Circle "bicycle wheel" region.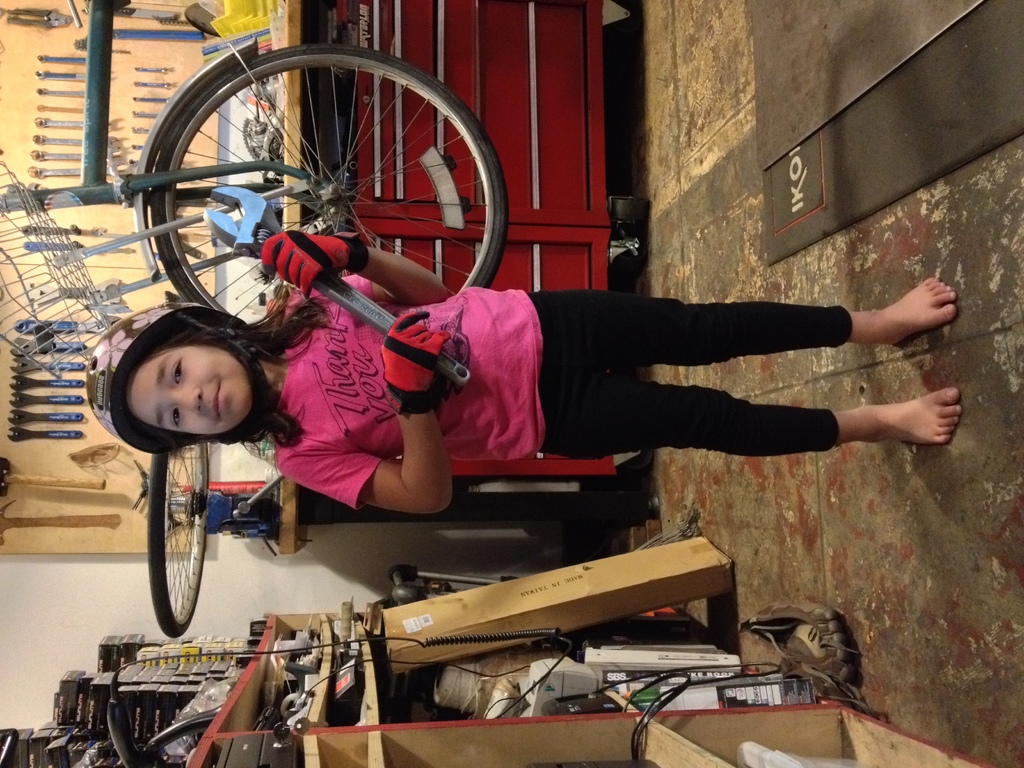
Region: {"x1": 123, "y1": 49, "x2": 504, "y2": 347}.
